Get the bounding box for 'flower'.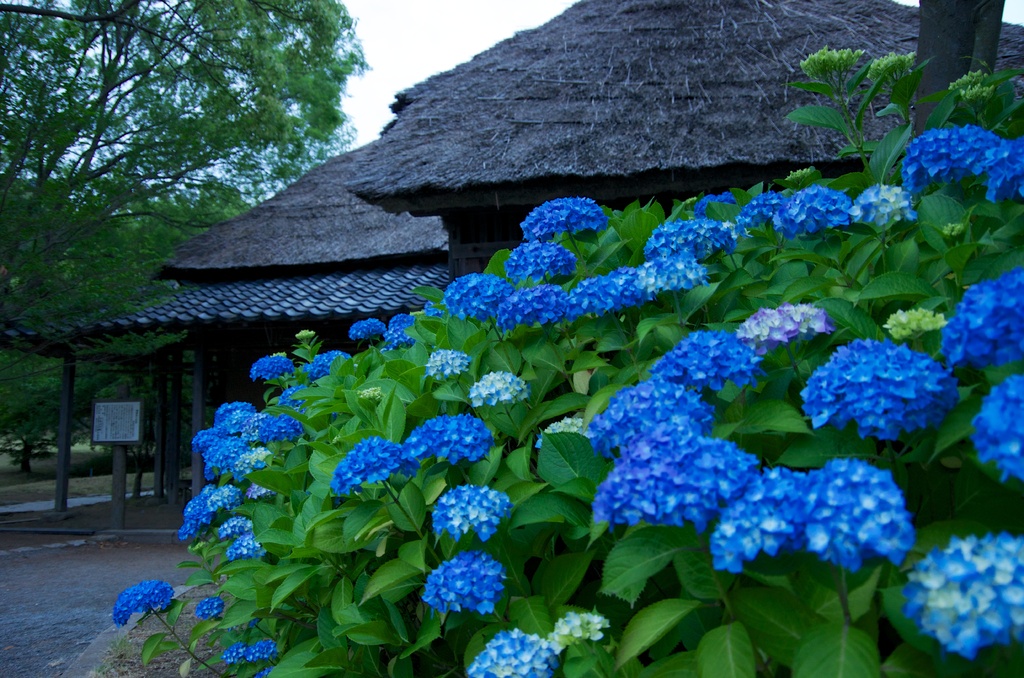
select_region(204, 483, 235, 512).
